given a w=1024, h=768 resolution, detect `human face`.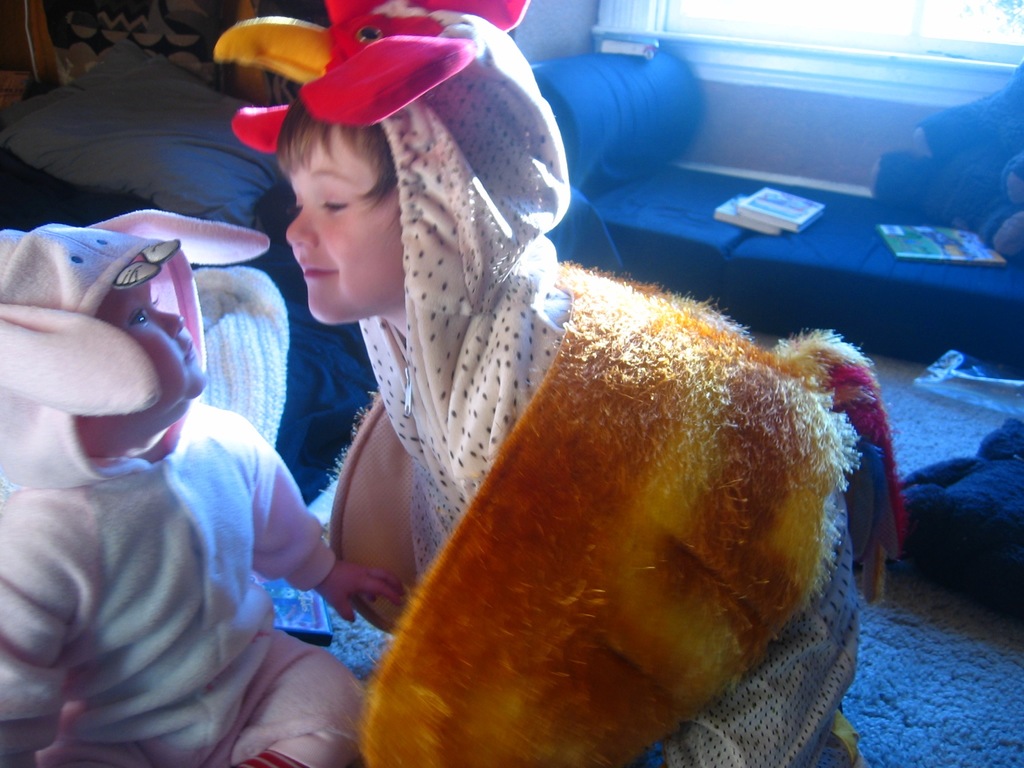
<box>100,278,204,428</box>.
